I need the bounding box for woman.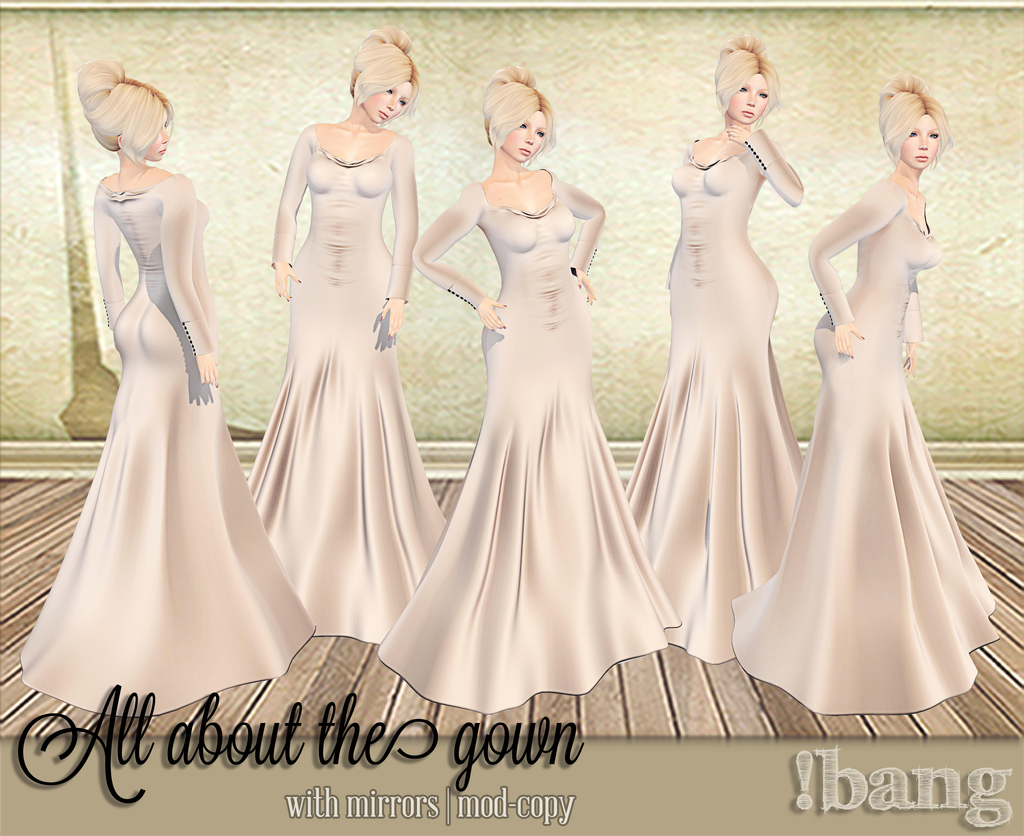
Here it is: x1=17 y1=59 x2=317 y2=715.
